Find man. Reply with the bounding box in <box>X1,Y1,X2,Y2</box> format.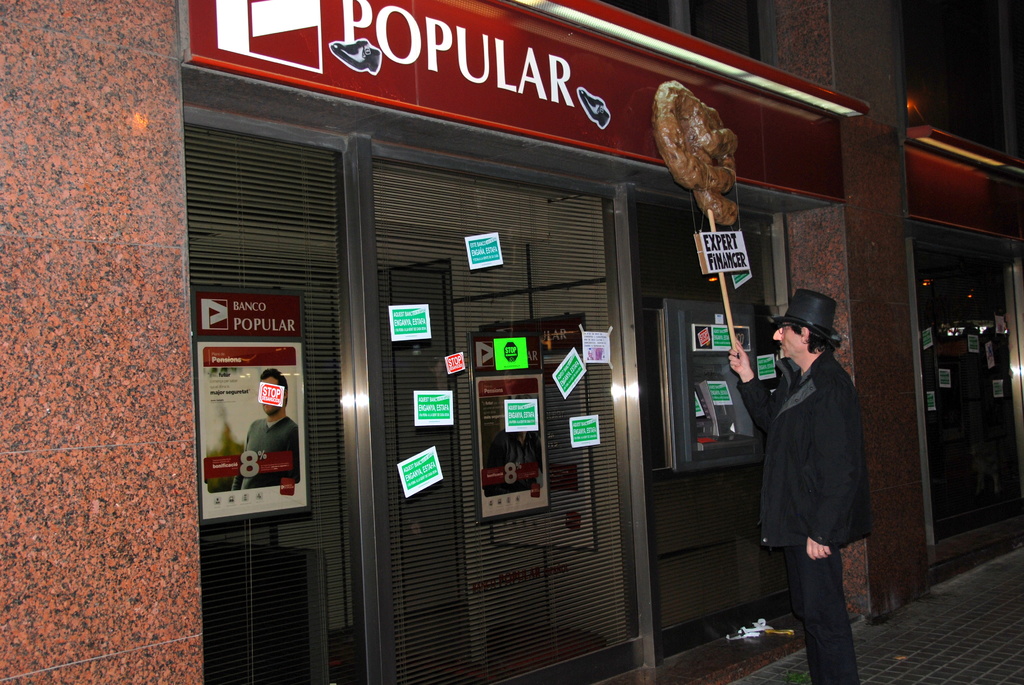
<box>232,371,296,491</box>.
